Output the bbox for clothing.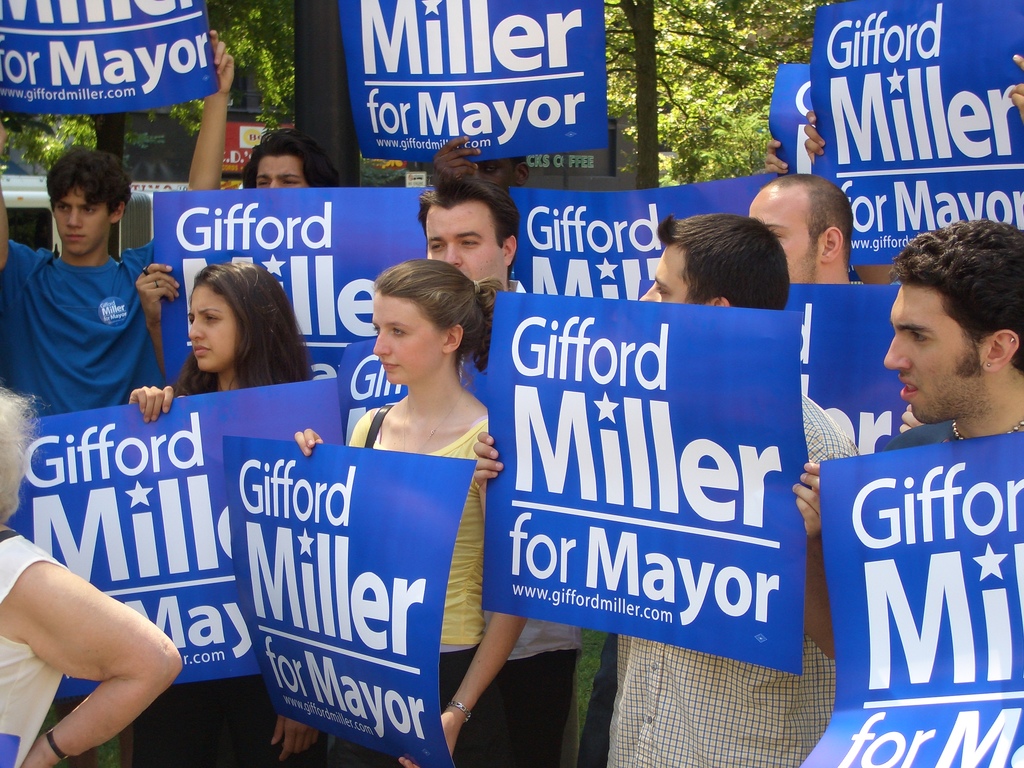
left=483, top=273, right=582, bottom=767.
